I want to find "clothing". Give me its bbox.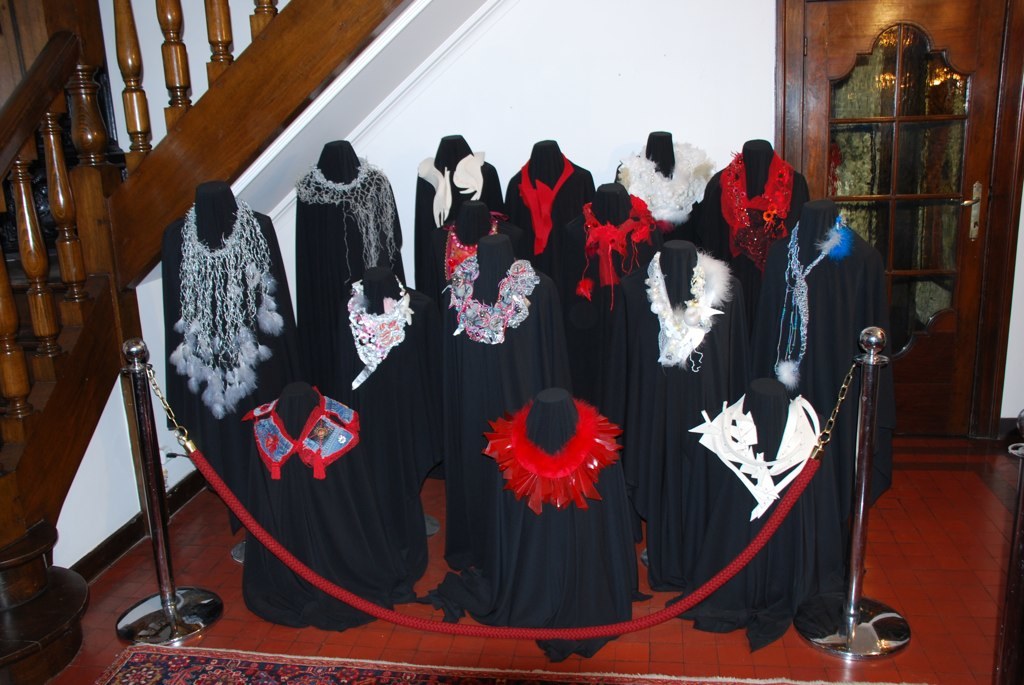
[424, 154, 480, 312].
